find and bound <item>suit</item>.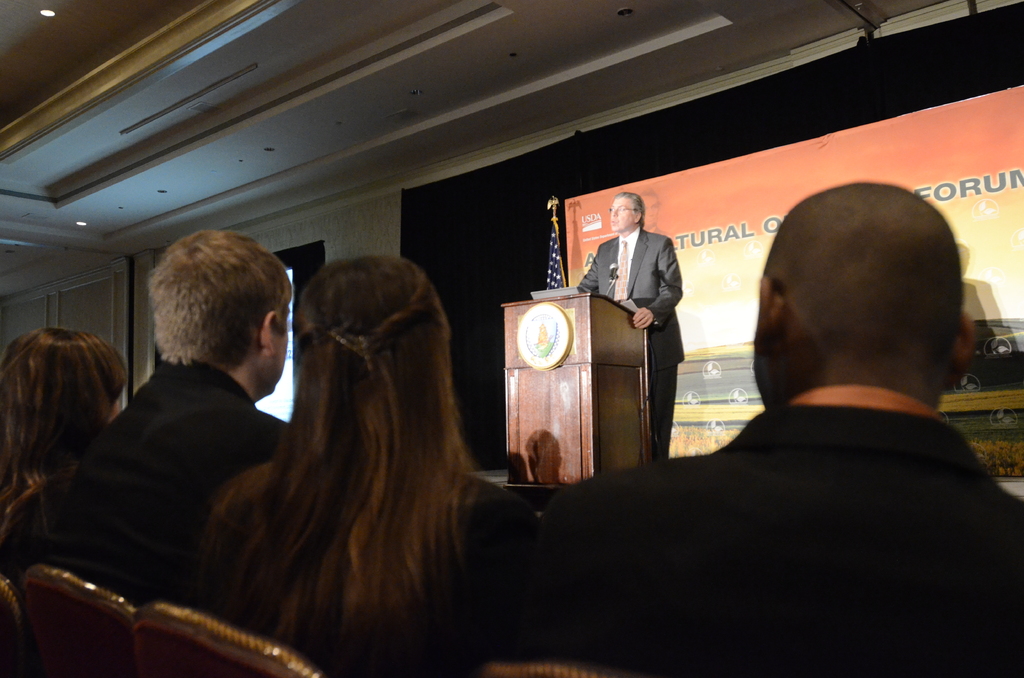
Bound: 579 175 688 451.
